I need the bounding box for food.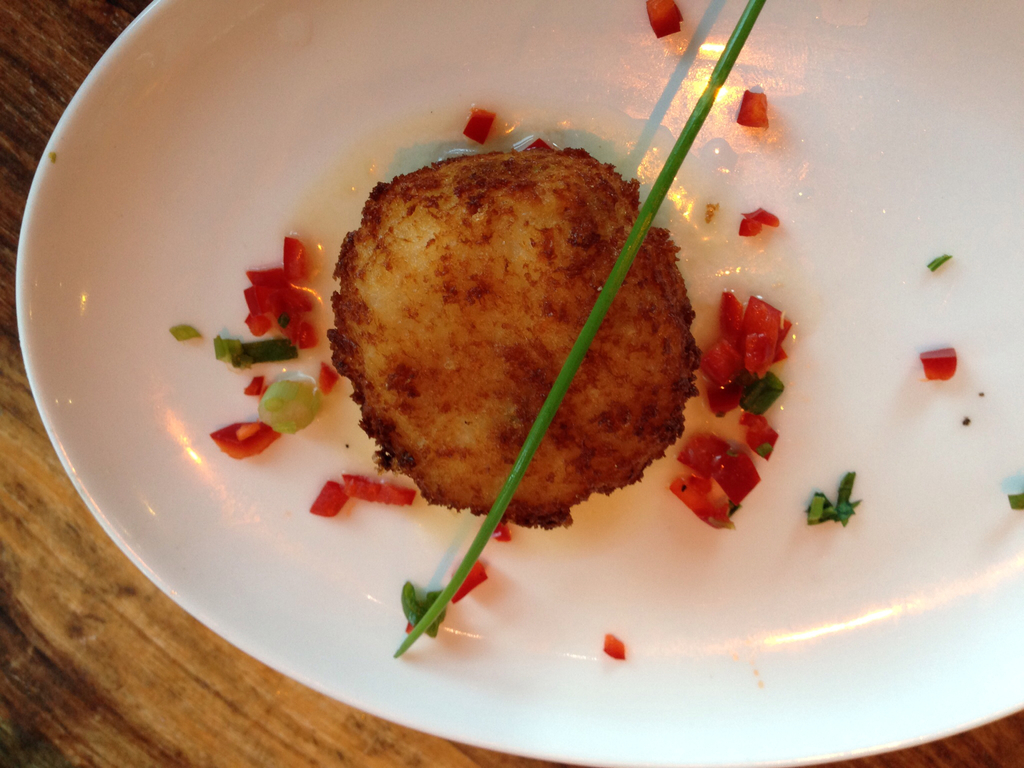
Here it is: x1=450, y1=561, x2=490, y2=604.
